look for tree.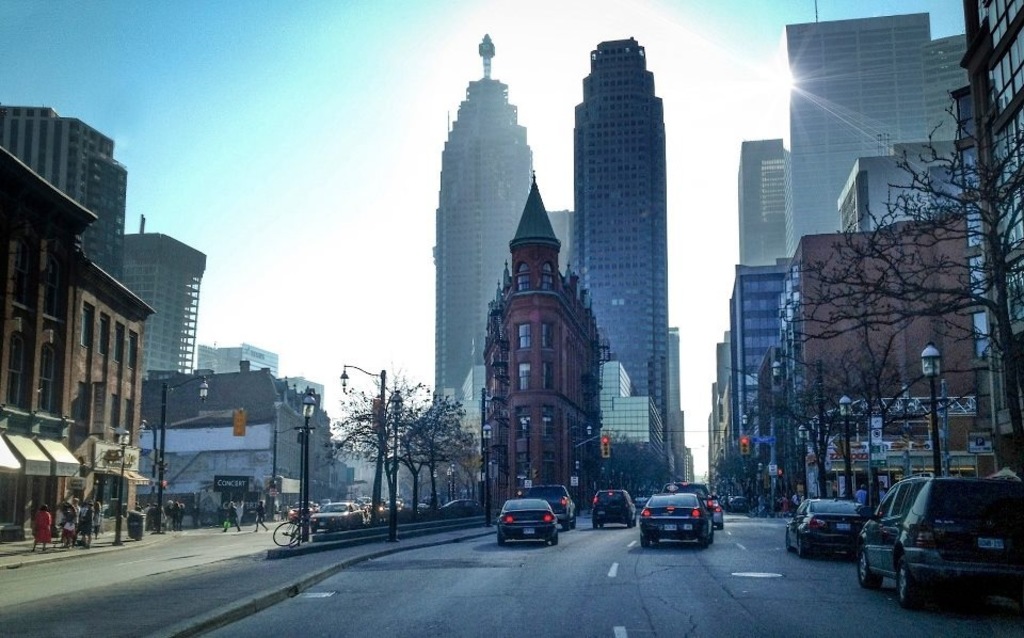
Found: l=445, t=435, r=492, b=501.
